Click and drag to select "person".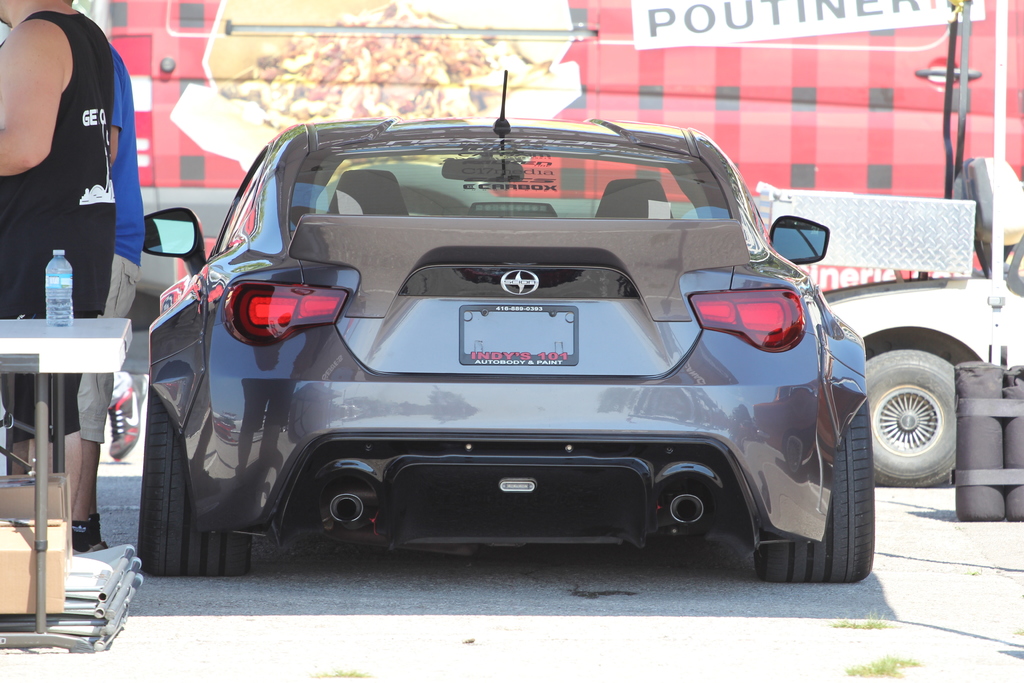
Selection: <bbox>77, 47, 150, 548</bbox>.
